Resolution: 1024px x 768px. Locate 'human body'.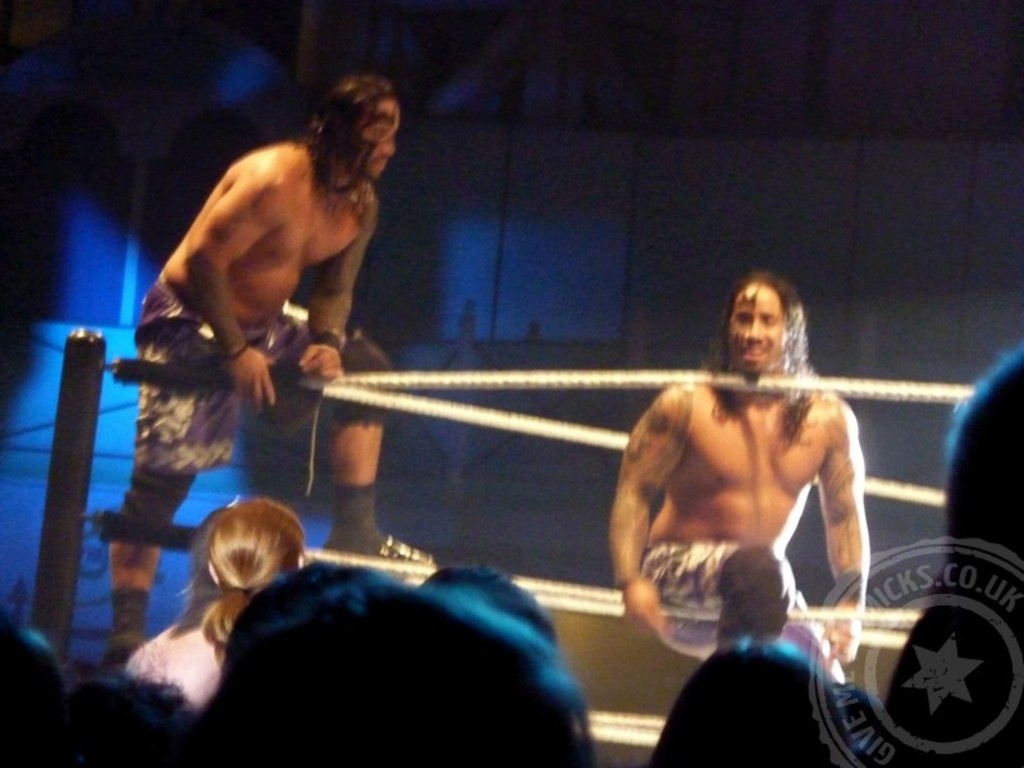
x1=116, y1=145, x2=433, y2=664.
